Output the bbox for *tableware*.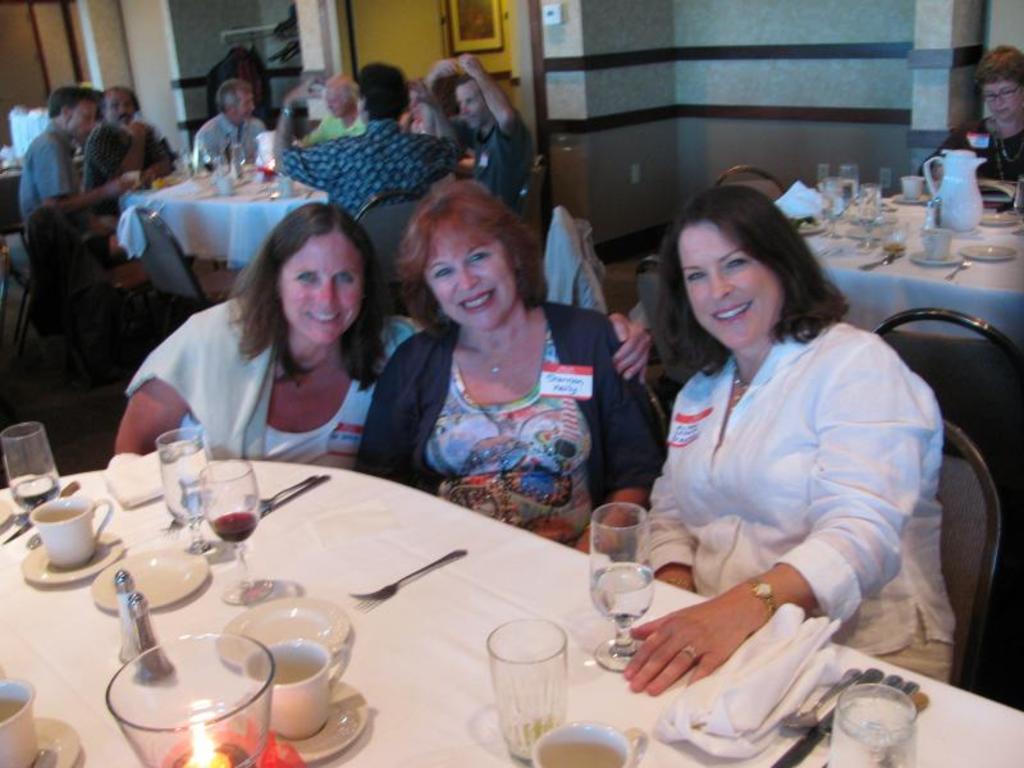
<bbox>20, 531, 123, 586</bbox>.
